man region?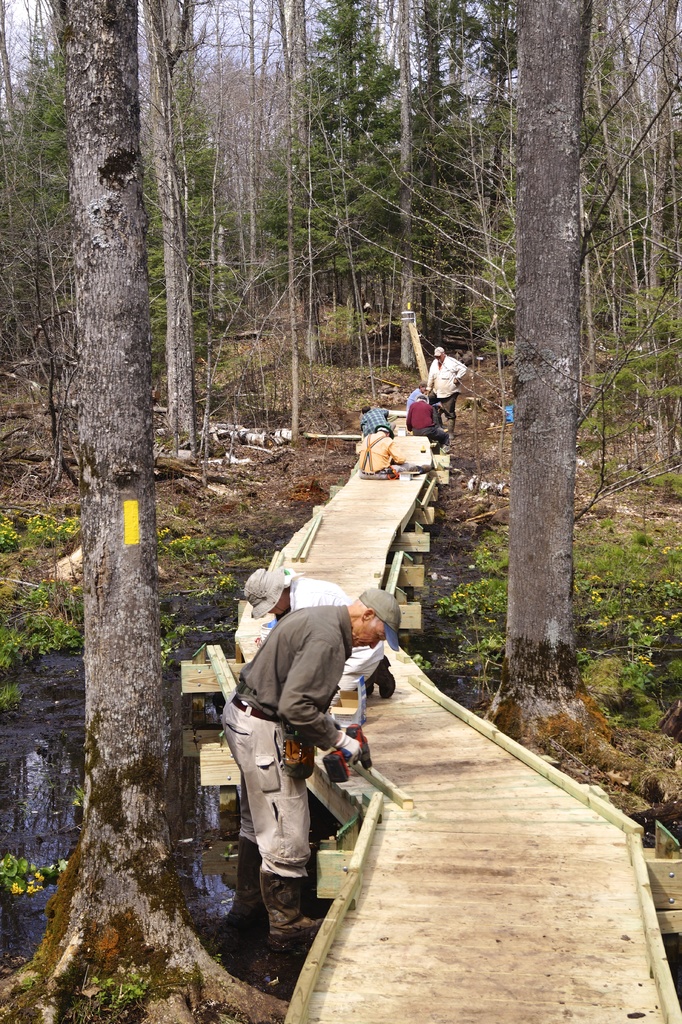
{"left": 213, "top": 555, "right": 377, "bottom": 957}
